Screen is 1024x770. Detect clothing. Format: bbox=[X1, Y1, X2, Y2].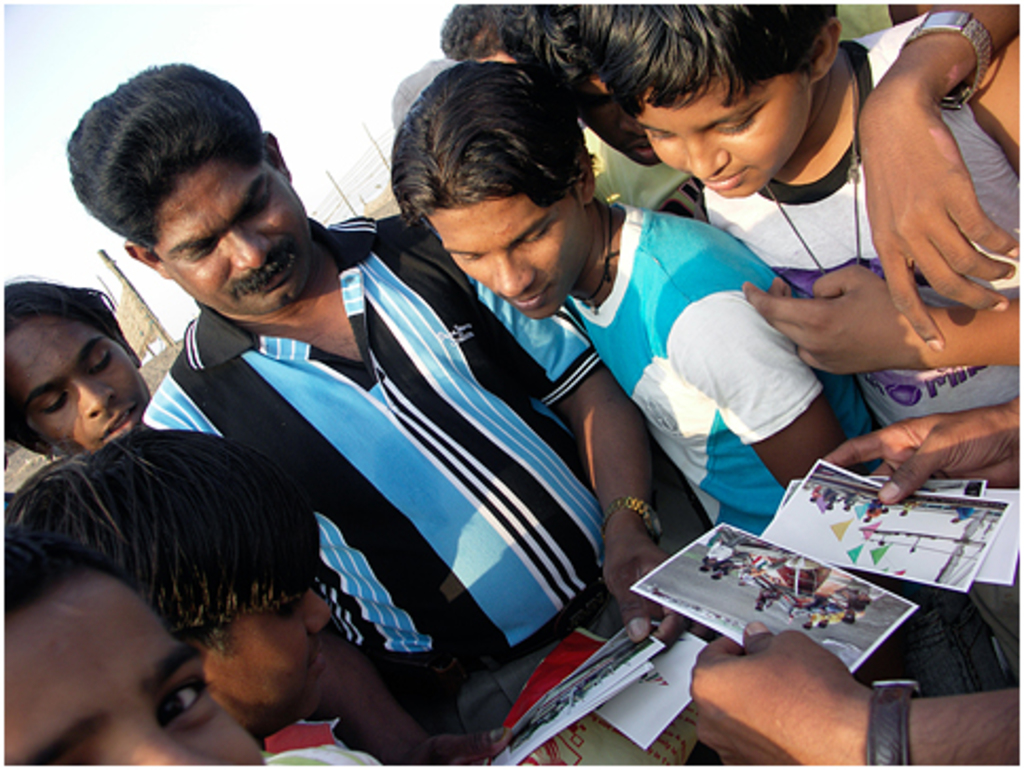
bbox=[129, 209, 599, 740].
